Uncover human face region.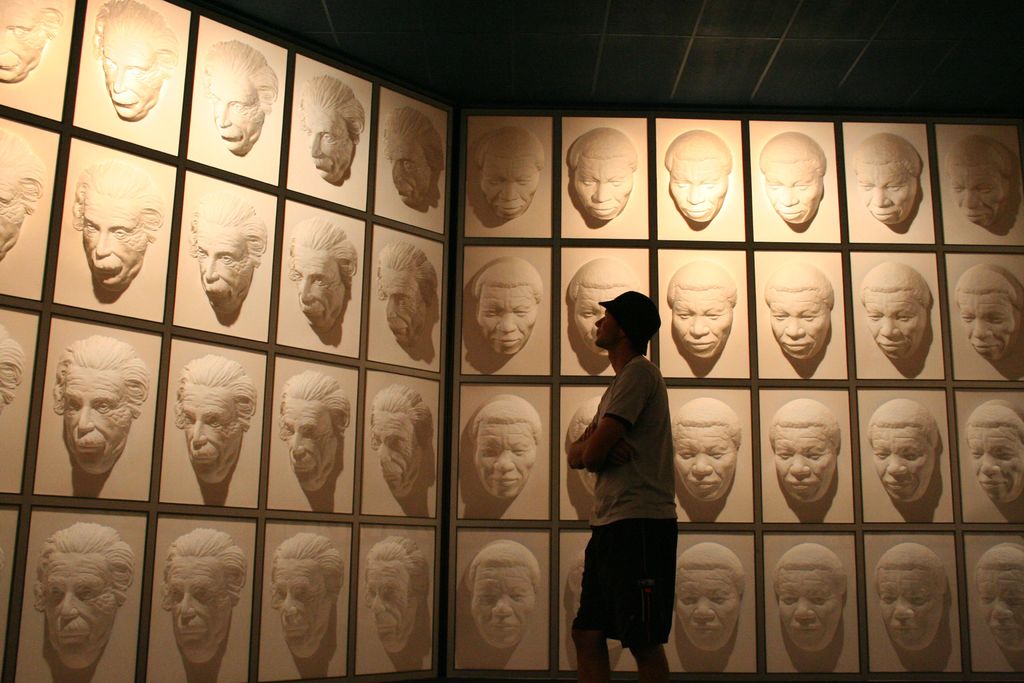
Uncovered: box(273, 559, 325, 657).
